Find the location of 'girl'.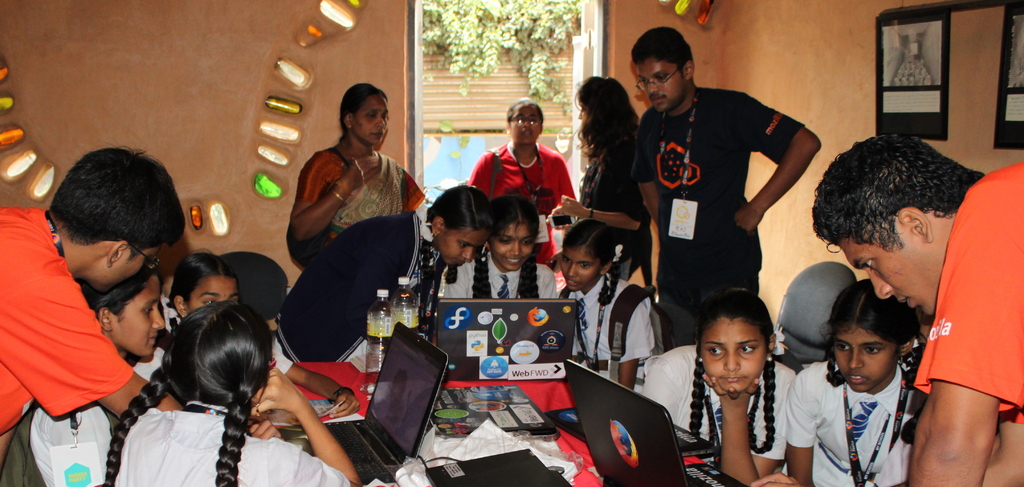
Location: (157, 257, 246, 354).
